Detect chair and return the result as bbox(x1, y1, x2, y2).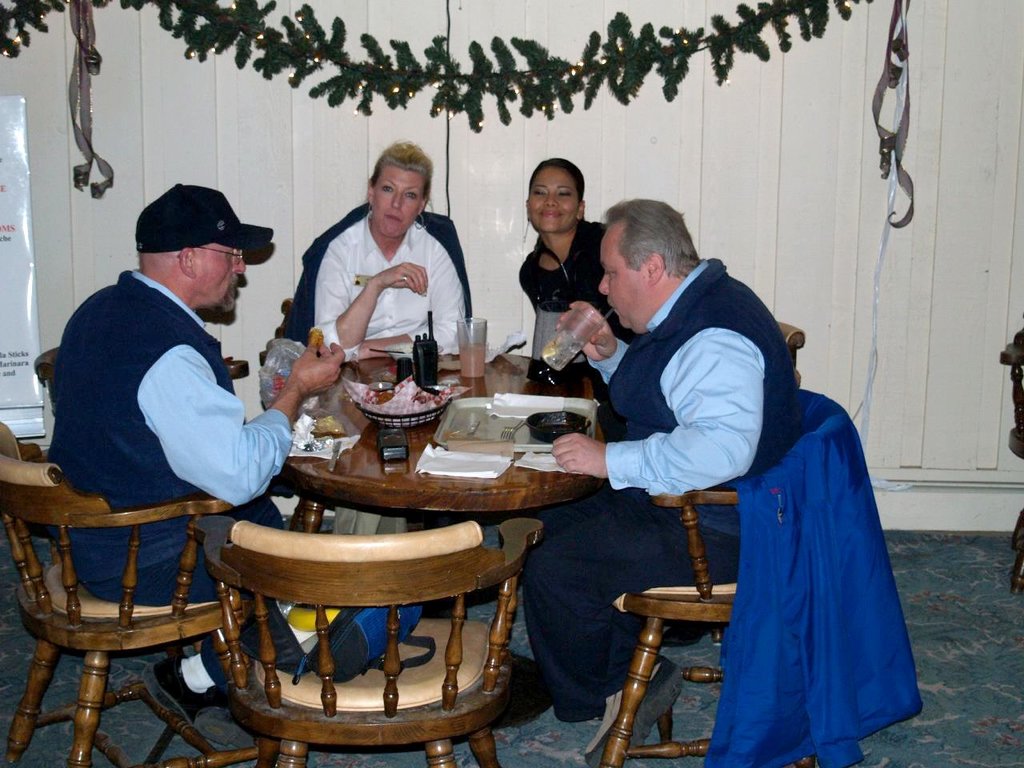
bbox(0, 419, 269, 767).
